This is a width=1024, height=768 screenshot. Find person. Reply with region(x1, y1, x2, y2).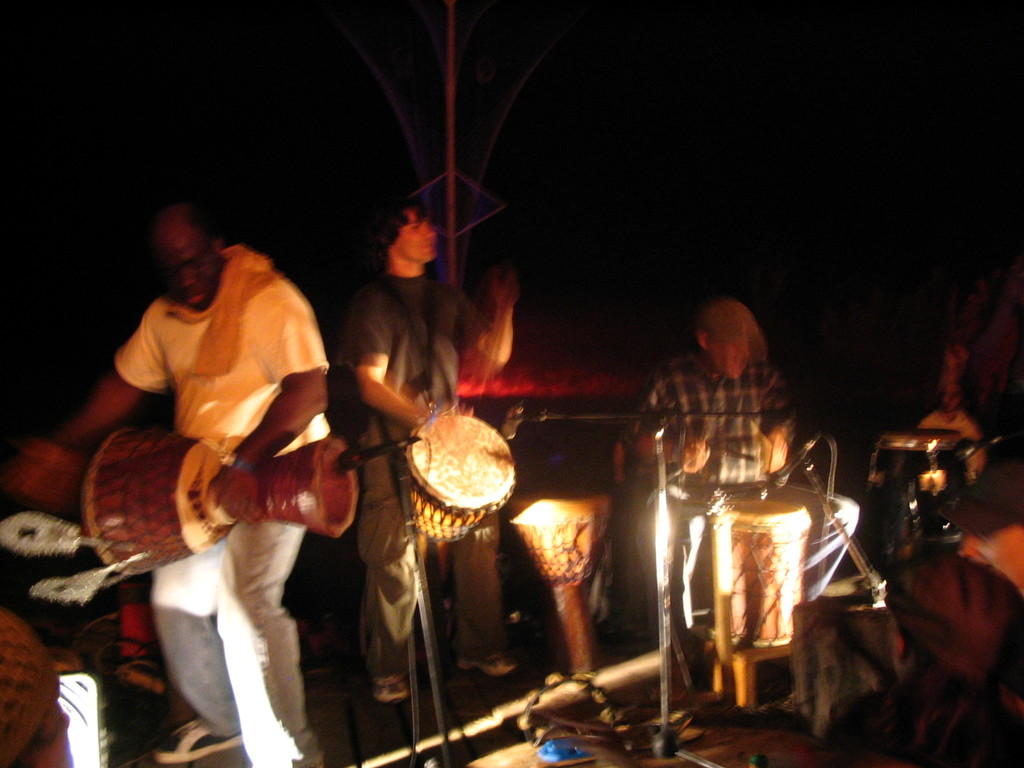
region(598, 282, 856, 683).
